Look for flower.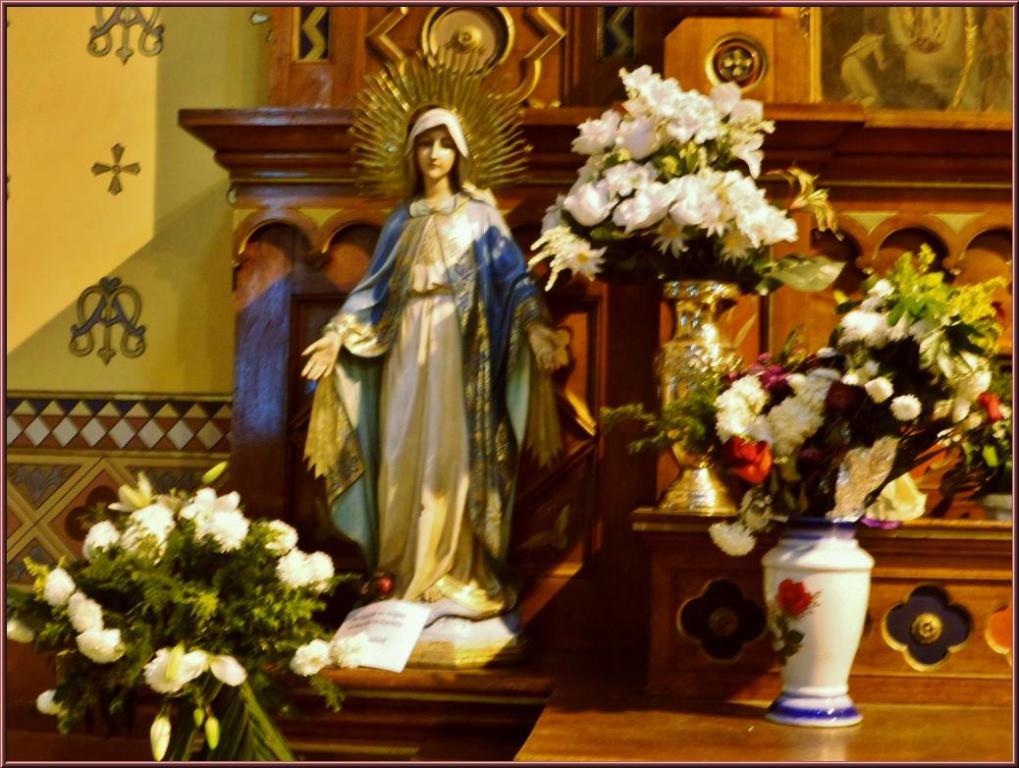
Found: detection(889, 399, 923, 421).
